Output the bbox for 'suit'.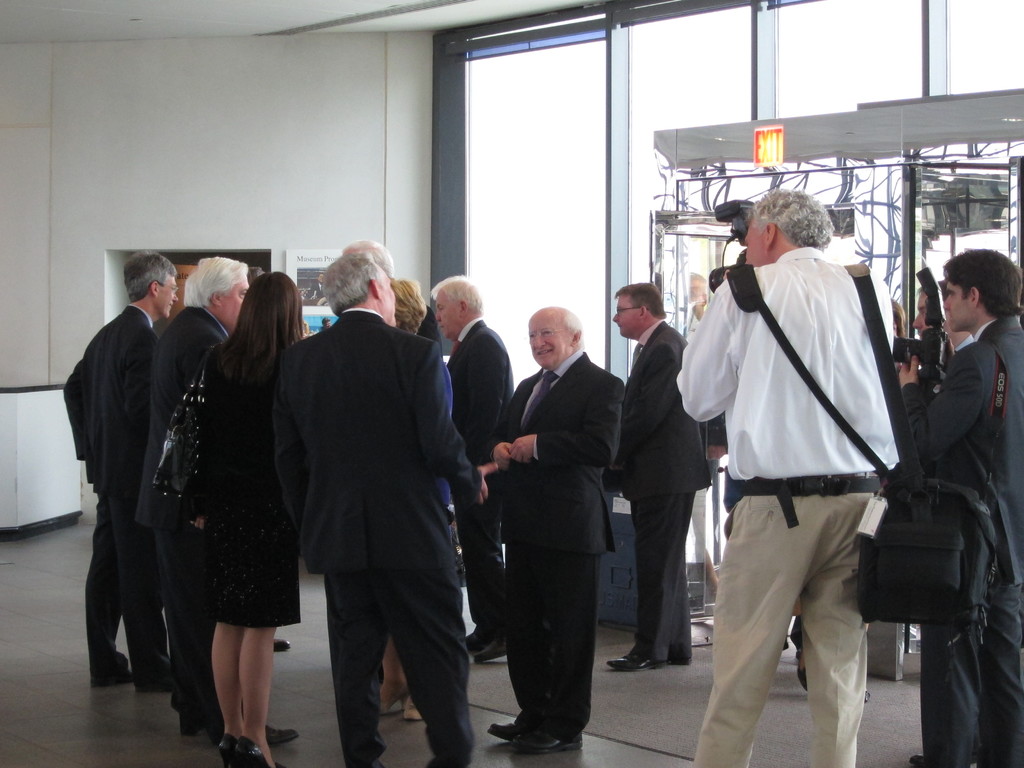
select_region(262, 244, 484, 761).
